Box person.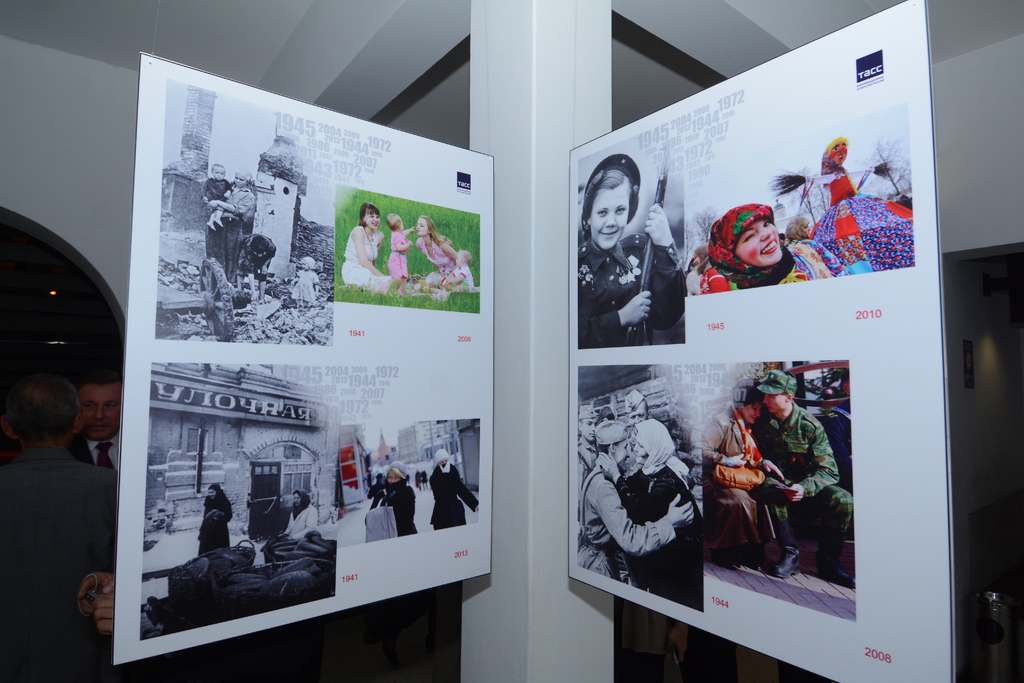
bbox(360, 457, 416, 542).
